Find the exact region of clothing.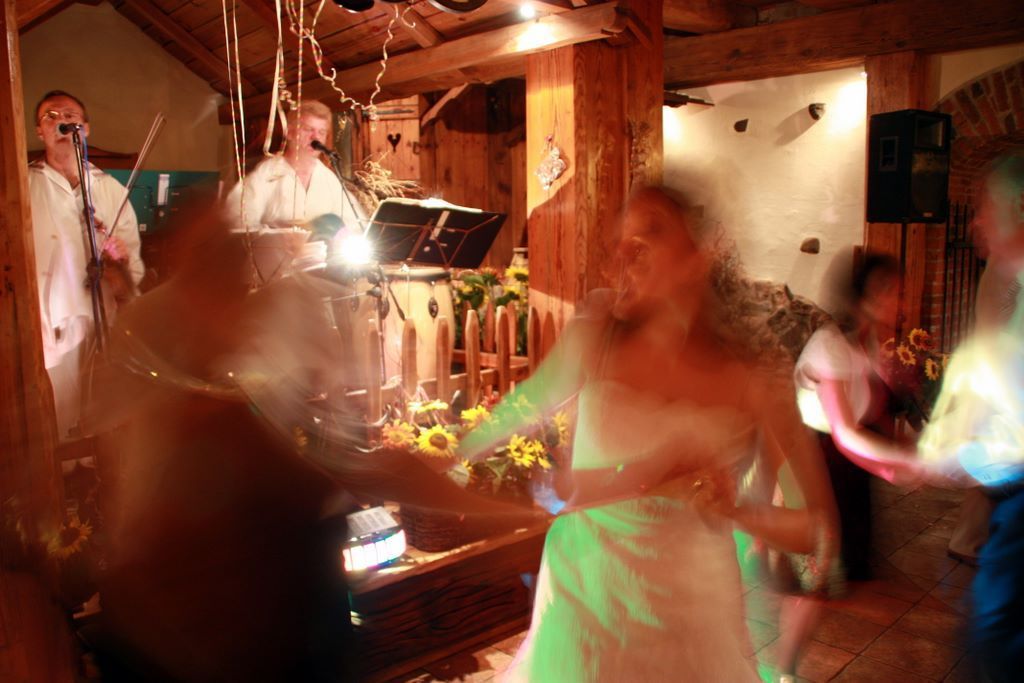
Exact region: 947/479/1023/682.
